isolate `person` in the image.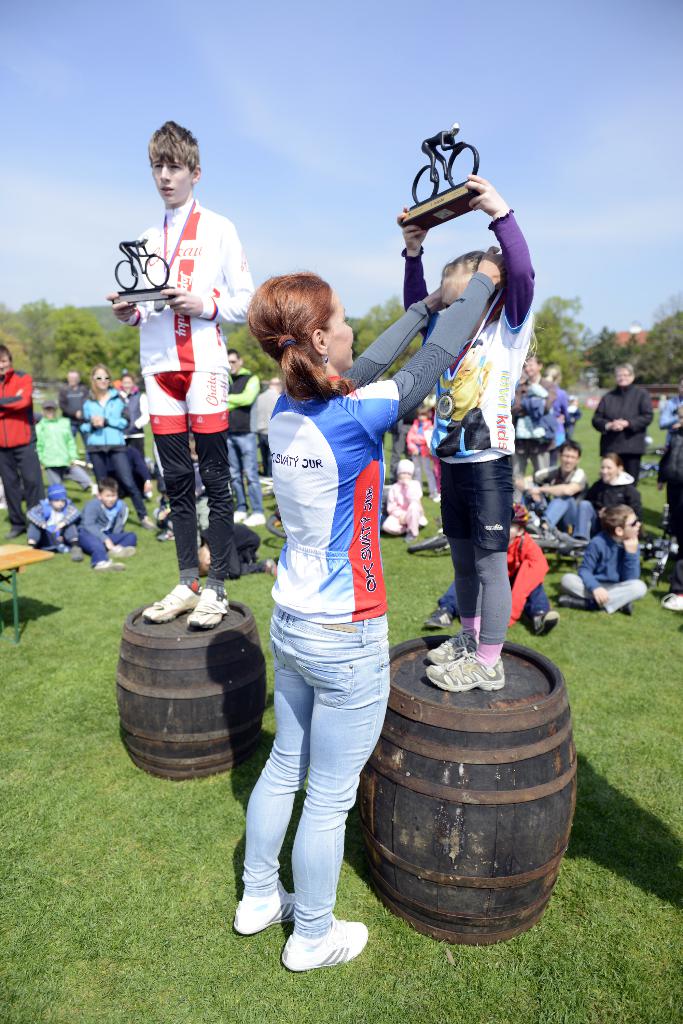
Isolated region: <bbox>108, 115, 258, 641</bbox>.
